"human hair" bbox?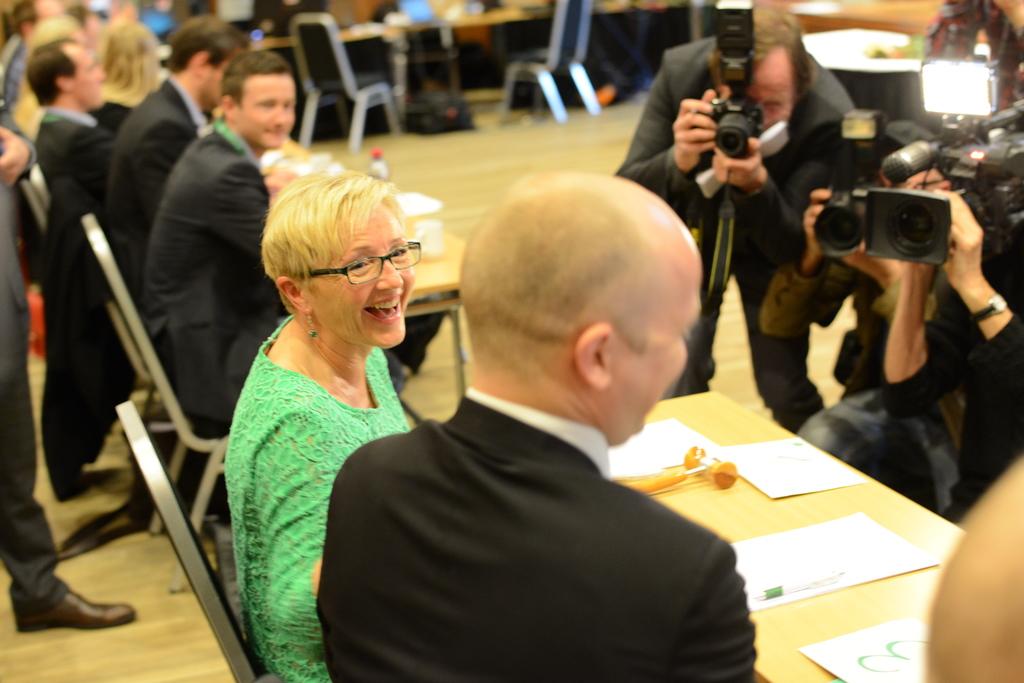
[708,3,815,120]
